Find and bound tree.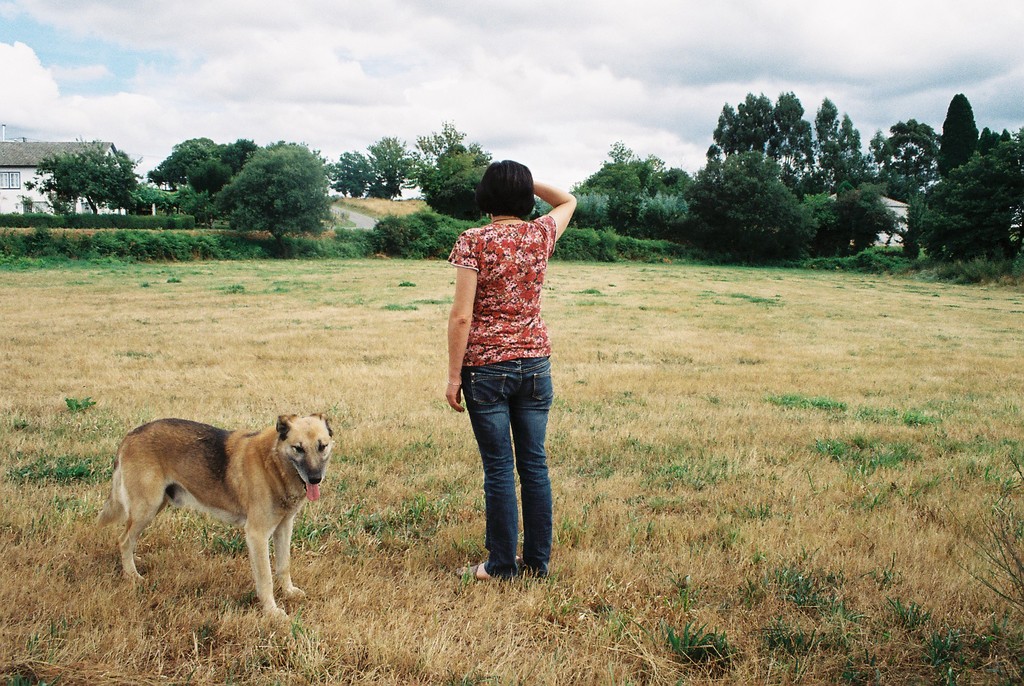
Bound: [left=812, top=186, right=897, bottom=259].
